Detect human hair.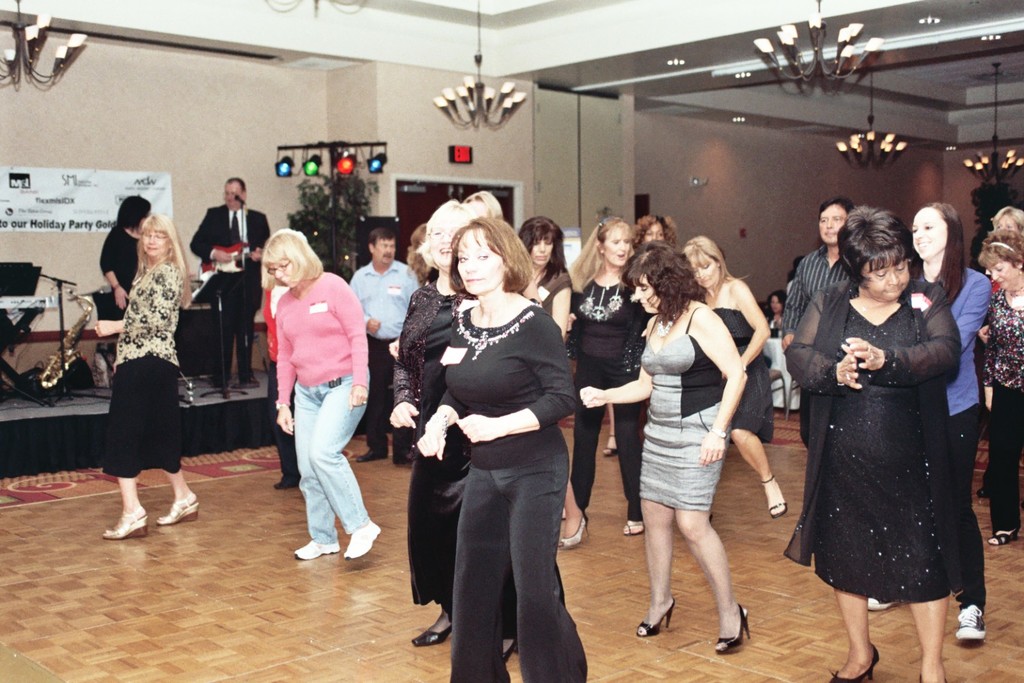
Detected at (x1=815, y1=199, x2=848, y2=210).
